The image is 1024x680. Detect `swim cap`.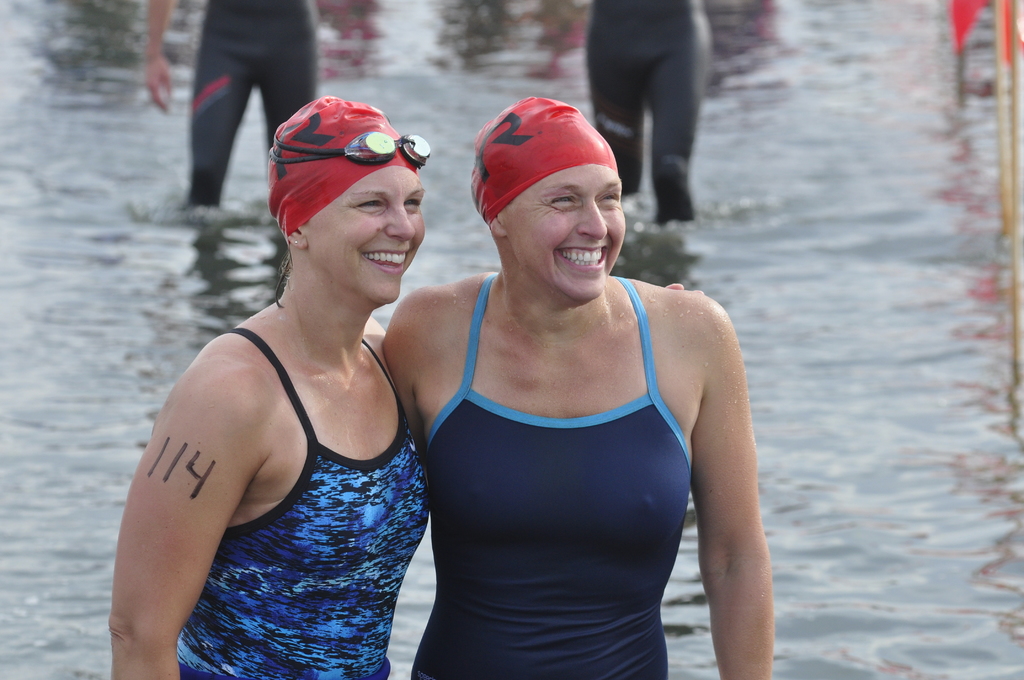
Detection: {"x1": 467, "y1": 90, "x2": 621, "y2": 225}.
